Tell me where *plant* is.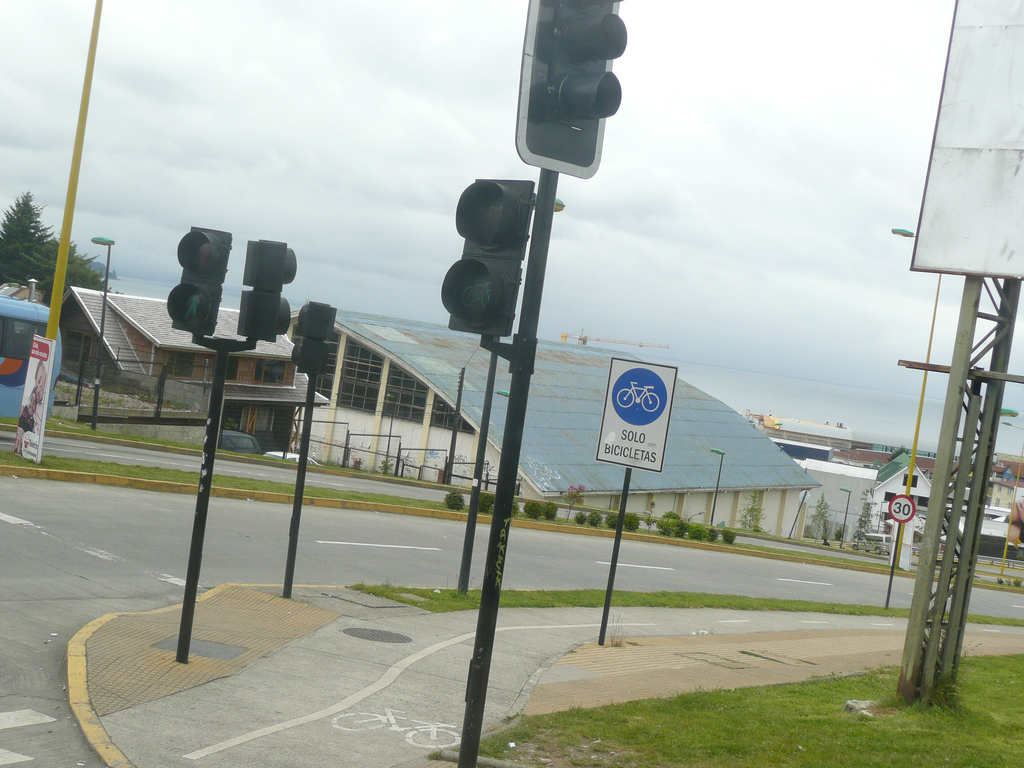
*plant* is at bbox=[737, 491, 765, 532].
